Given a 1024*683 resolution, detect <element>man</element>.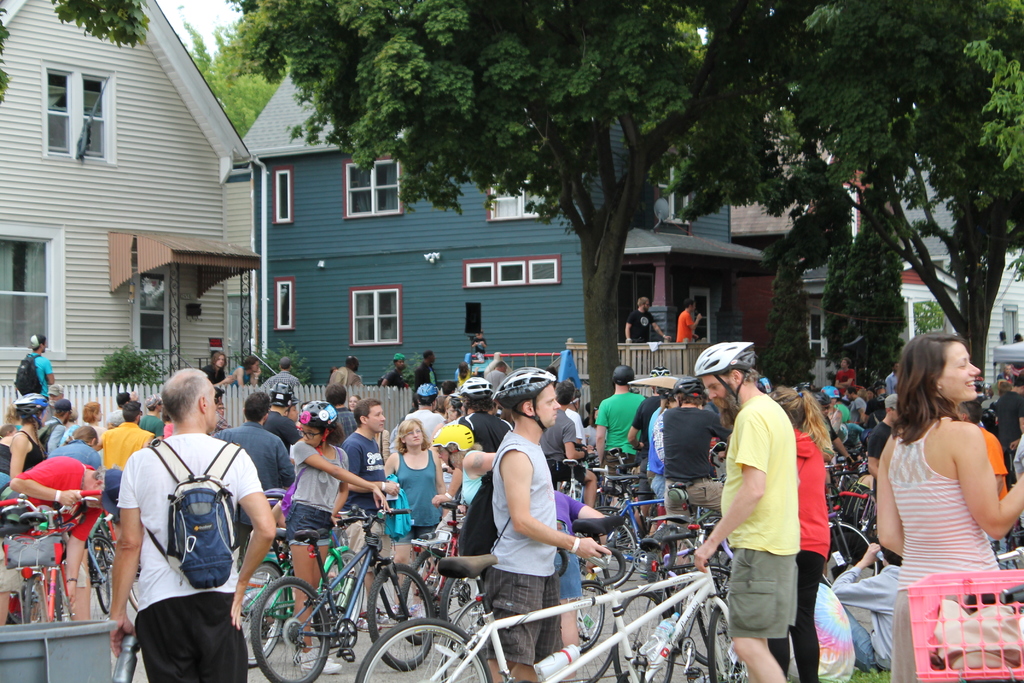
l=104, t=391, r=129, b=427.
